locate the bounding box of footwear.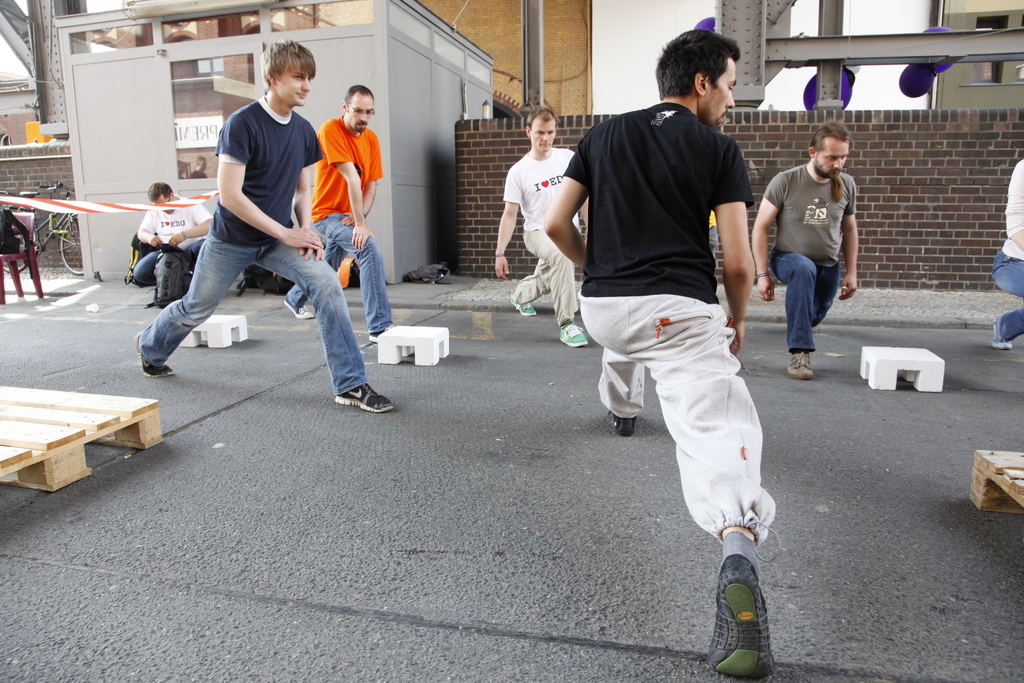
Bounding box: Rect(132, 336, 177, 375).
